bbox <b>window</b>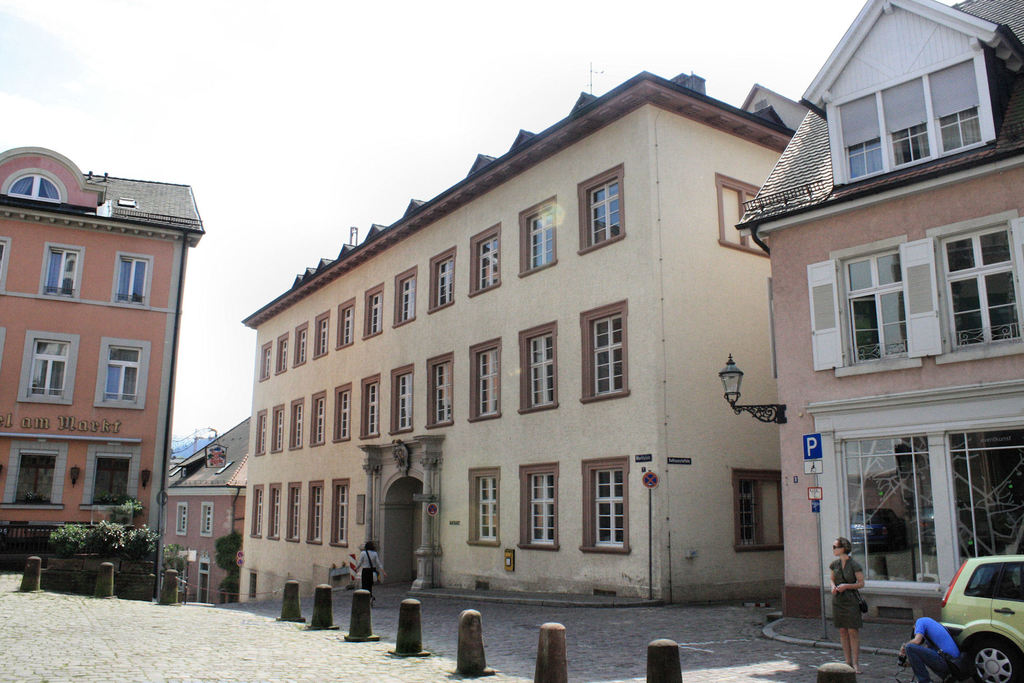
<bbox>847, 436, 929, 580</bbox>
